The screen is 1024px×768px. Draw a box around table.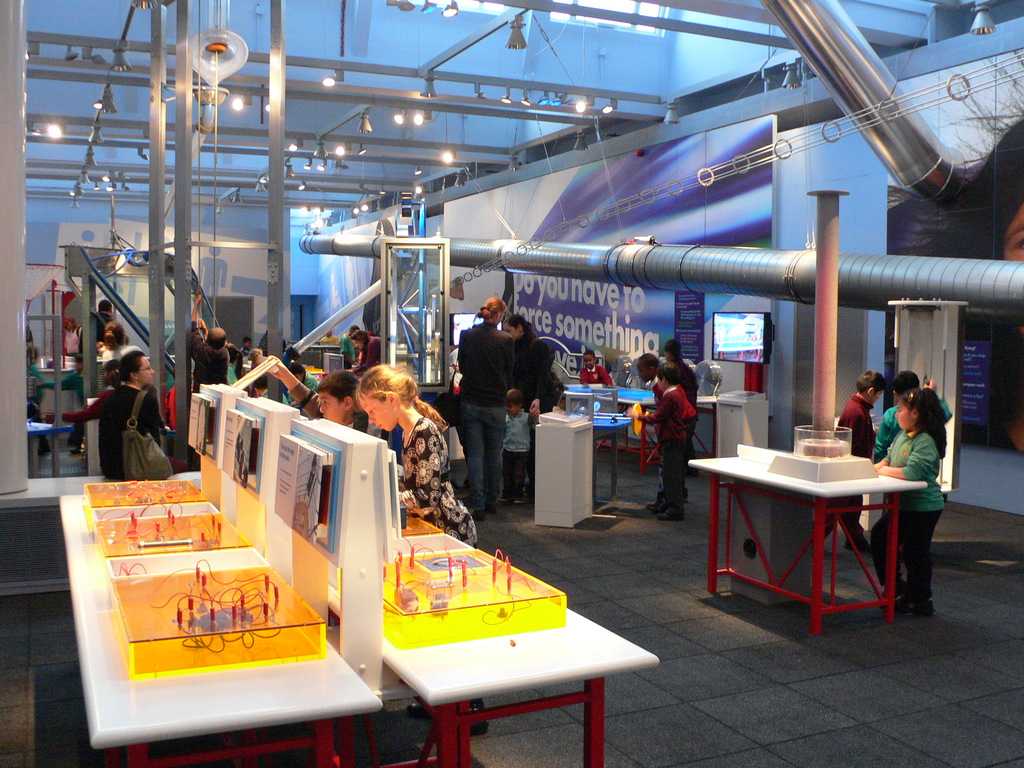
<region>693, 455, 944, 632</region>.
